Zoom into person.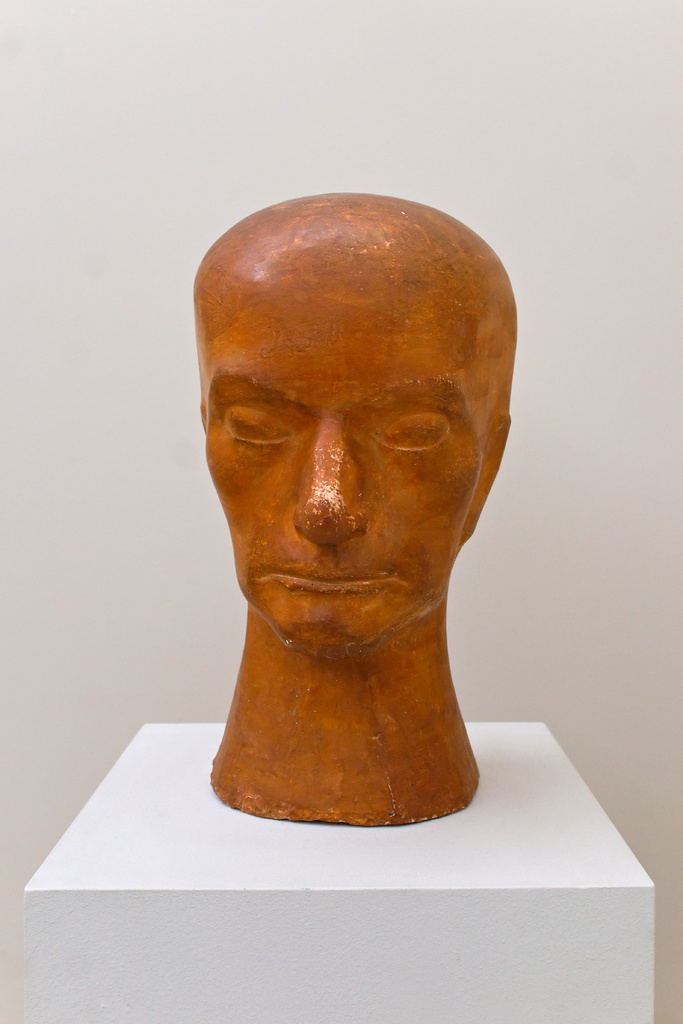
Zoom target: 186, 188, 523, 834.
